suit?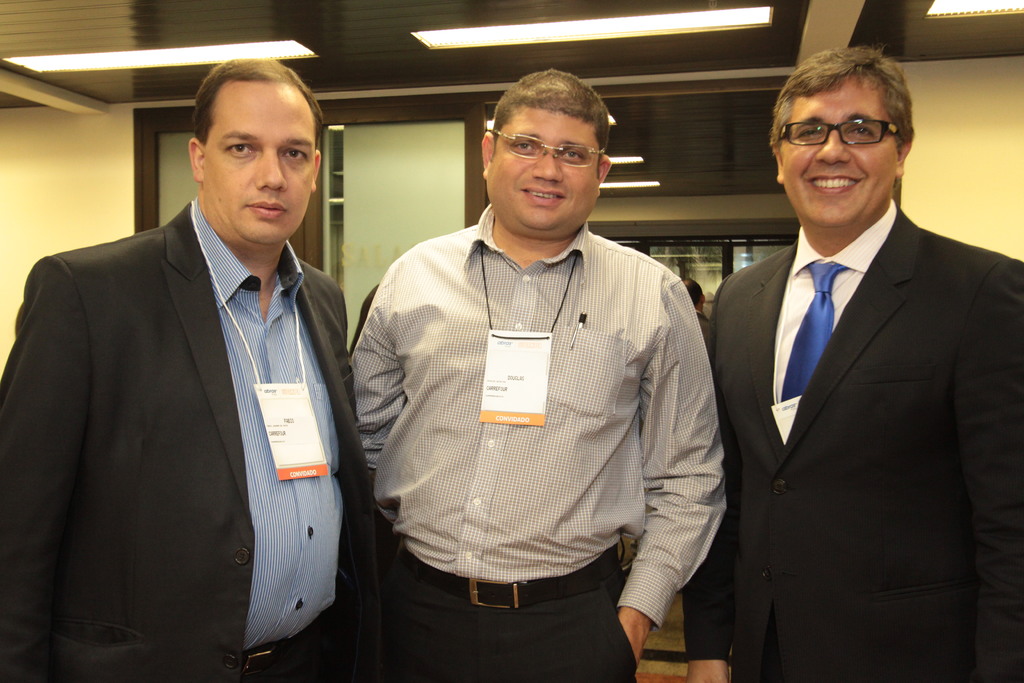
<box>0,199,382,682</box>
